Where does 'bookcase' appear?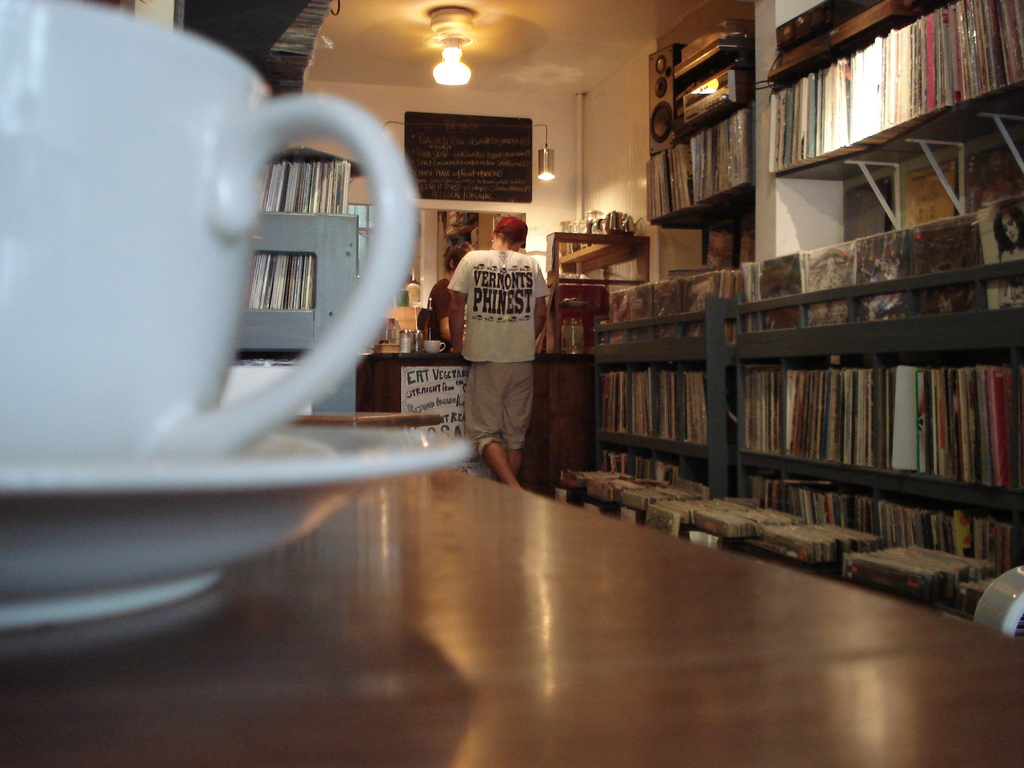
Appears at region(638, 0, 1023, 230).
